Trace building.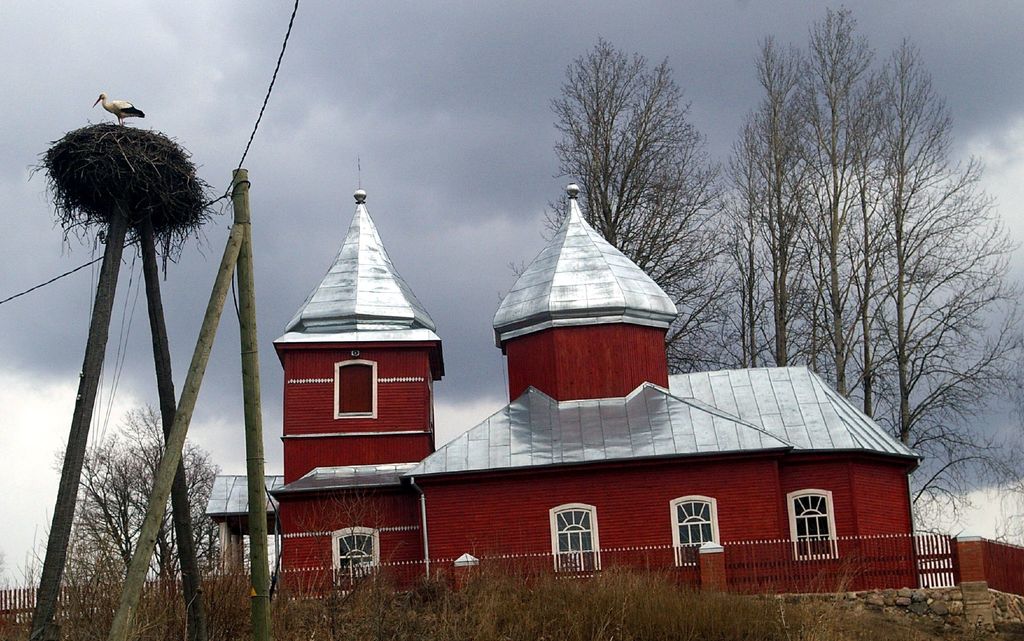
Traced to locate(210, 160, 915, 605).
